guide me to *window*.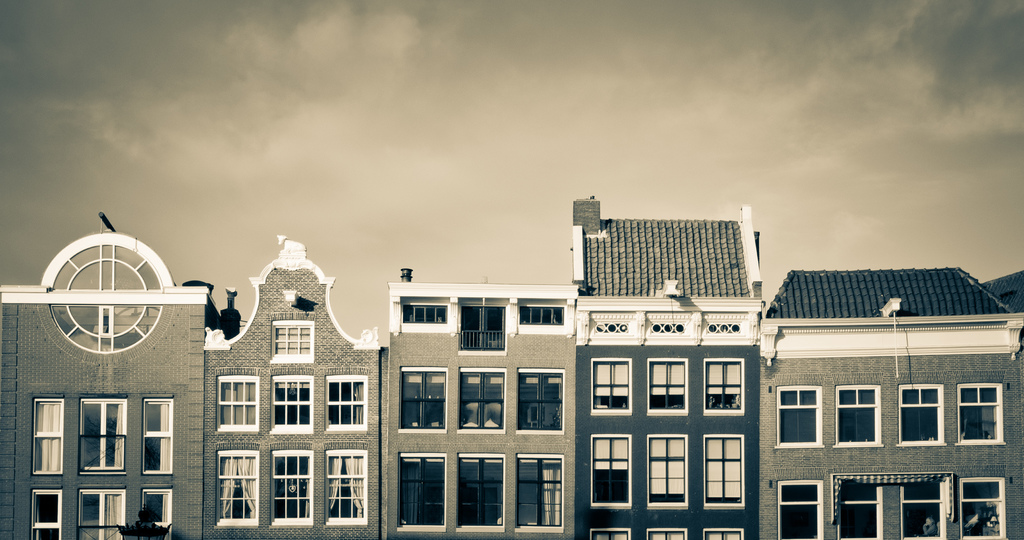
Guidance: [902,482,947,539].
